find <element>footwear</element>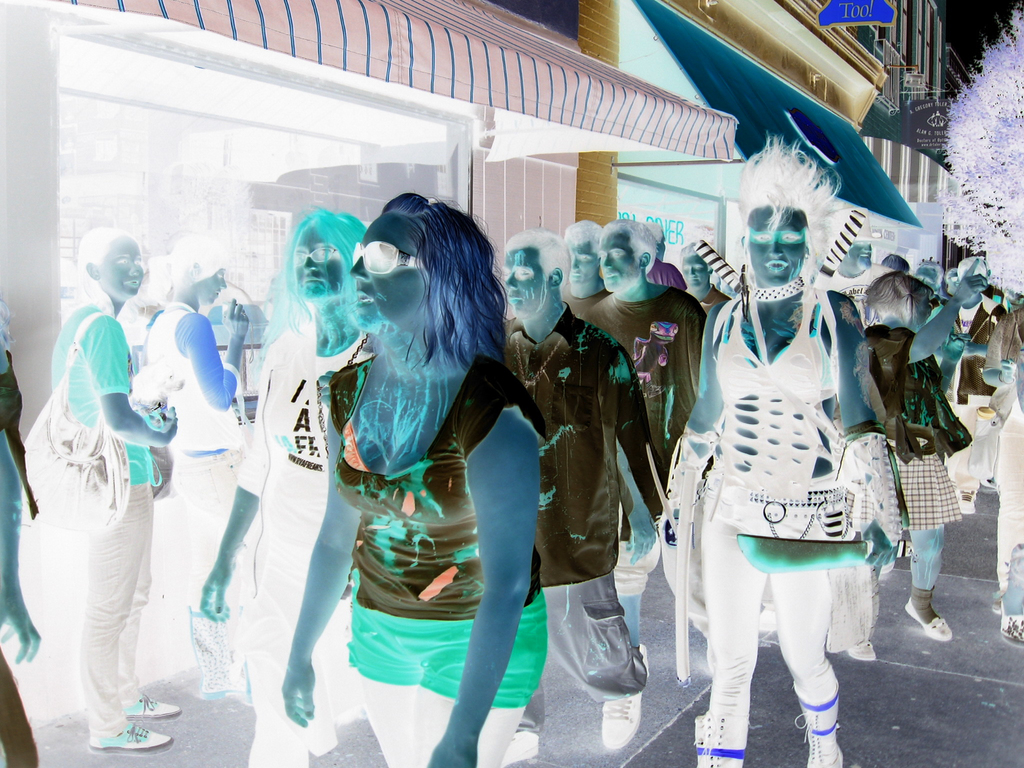
select_region(700, 712, 747, 767)
